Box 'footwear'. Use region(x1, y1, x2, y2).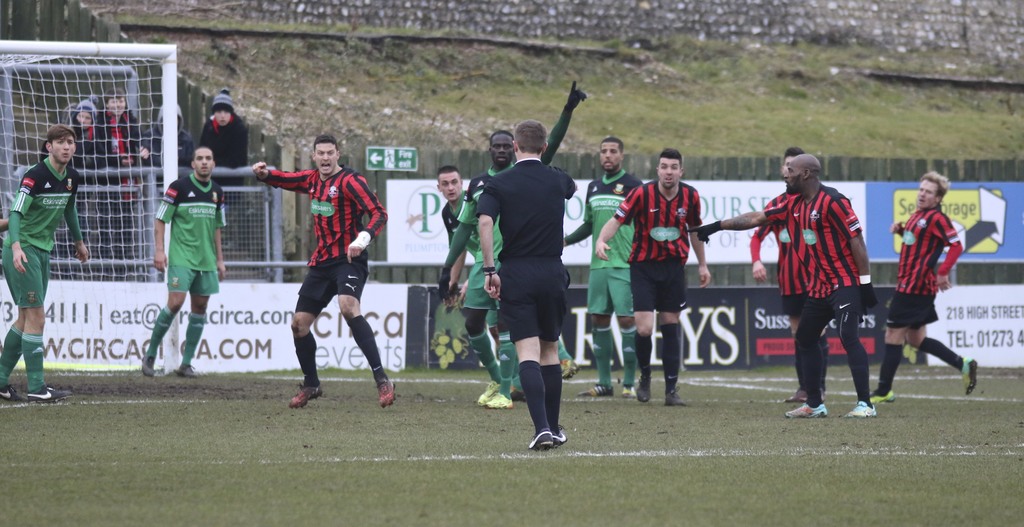
region(490, 392, 510, 406).
